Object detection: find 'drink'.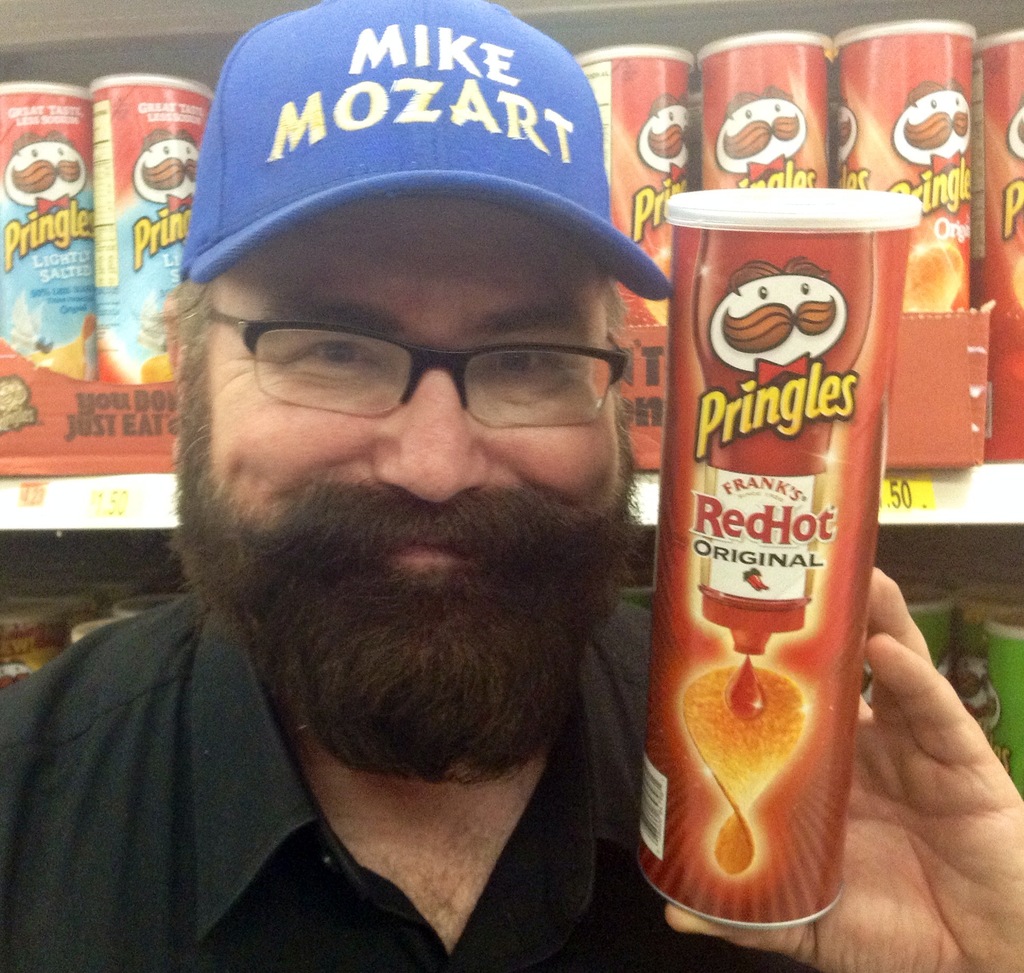
(637, 210, 895, 937).
